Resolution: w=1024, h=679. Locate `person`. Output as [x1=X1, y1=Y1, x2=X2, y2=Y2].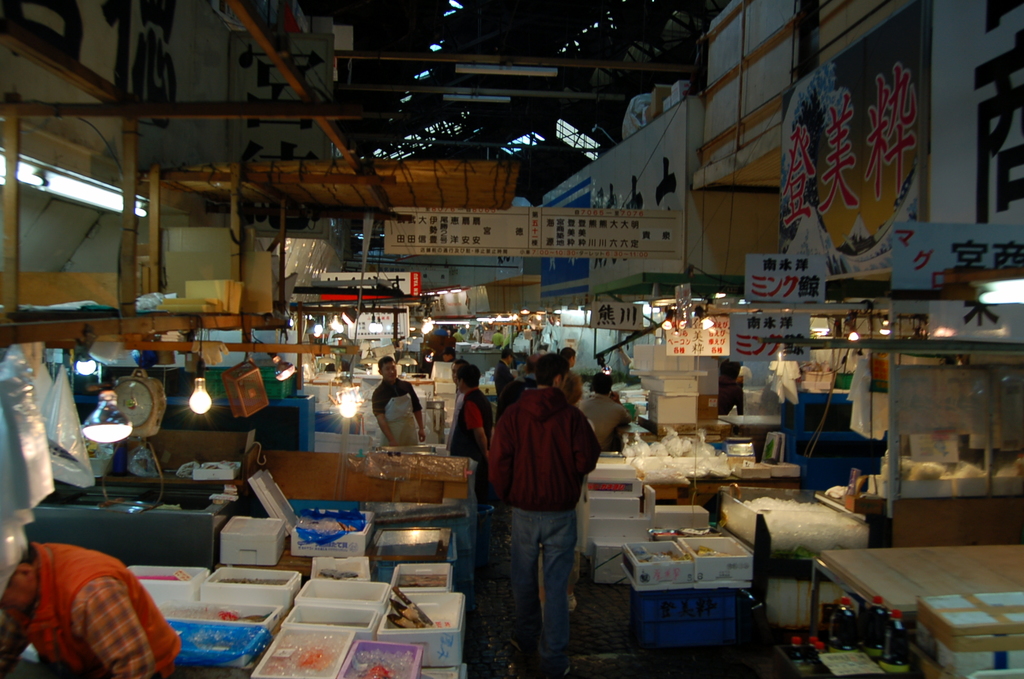
[x1=371, y1=355, x2=422, y2=450].
